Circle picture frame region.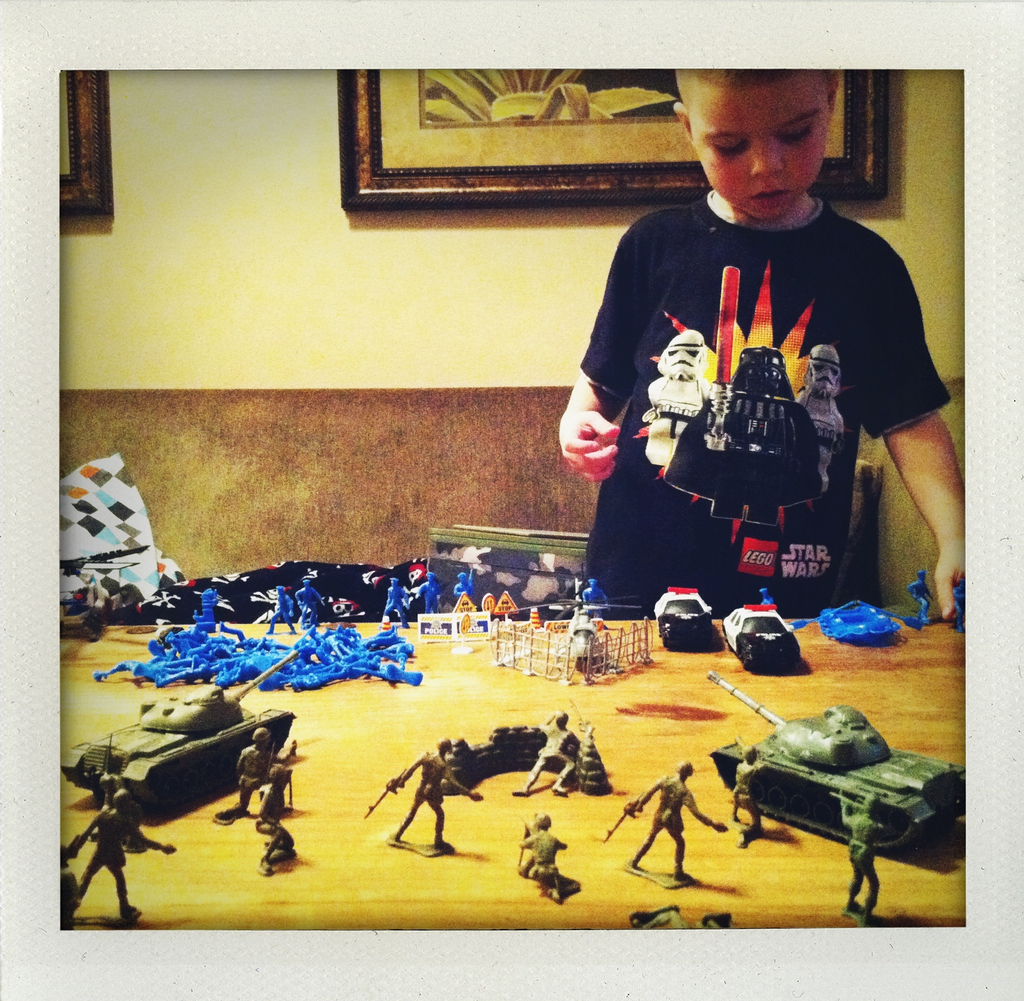
Region: box(58, 69, 109, 222).
